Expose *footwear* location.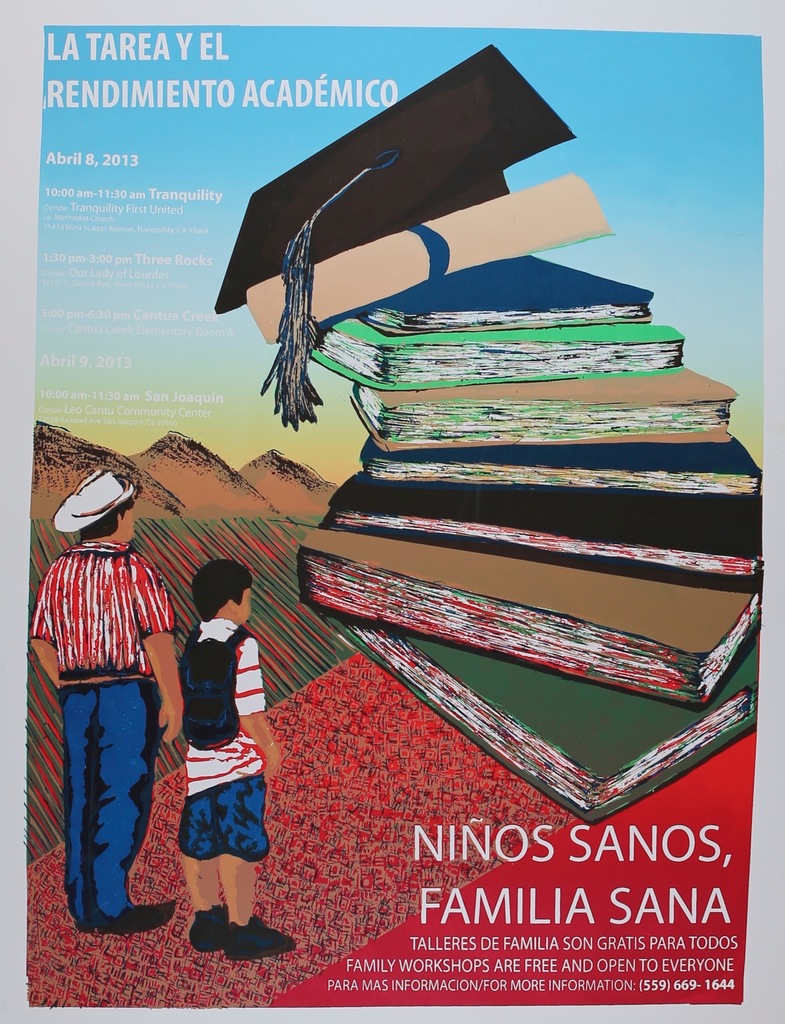
Exposed at [x1=232, y1=924, x2=298, y2=964].
